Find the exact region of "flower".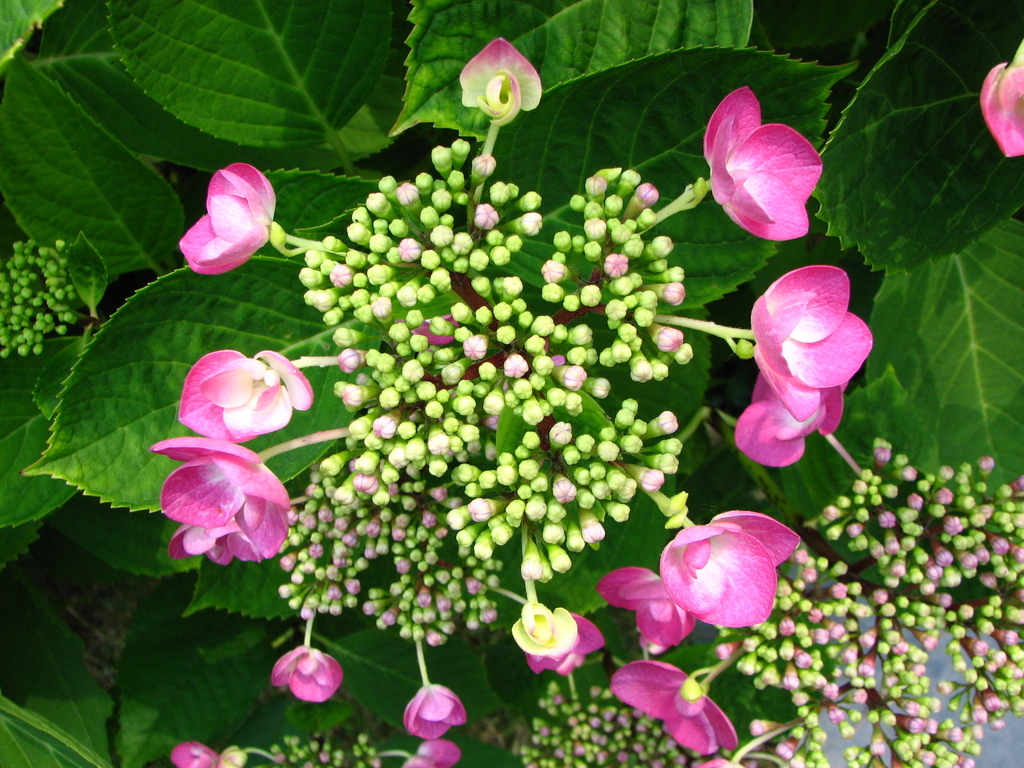
Exact region: 259/628/342/704.
